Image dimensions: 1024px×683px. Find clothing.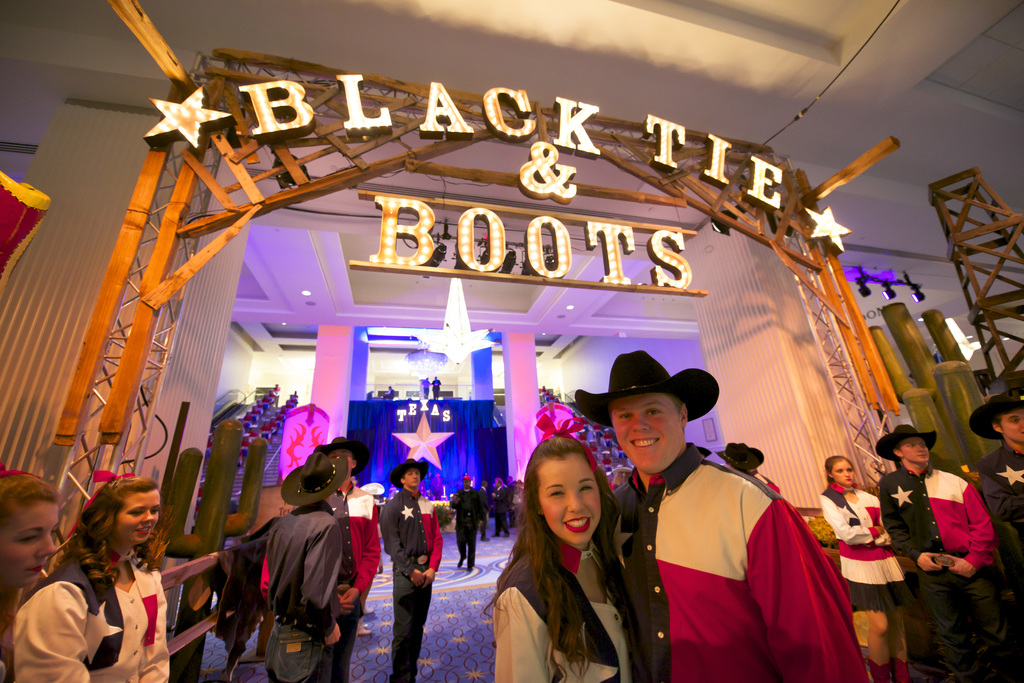
crop(642, 440, 865, 674).
